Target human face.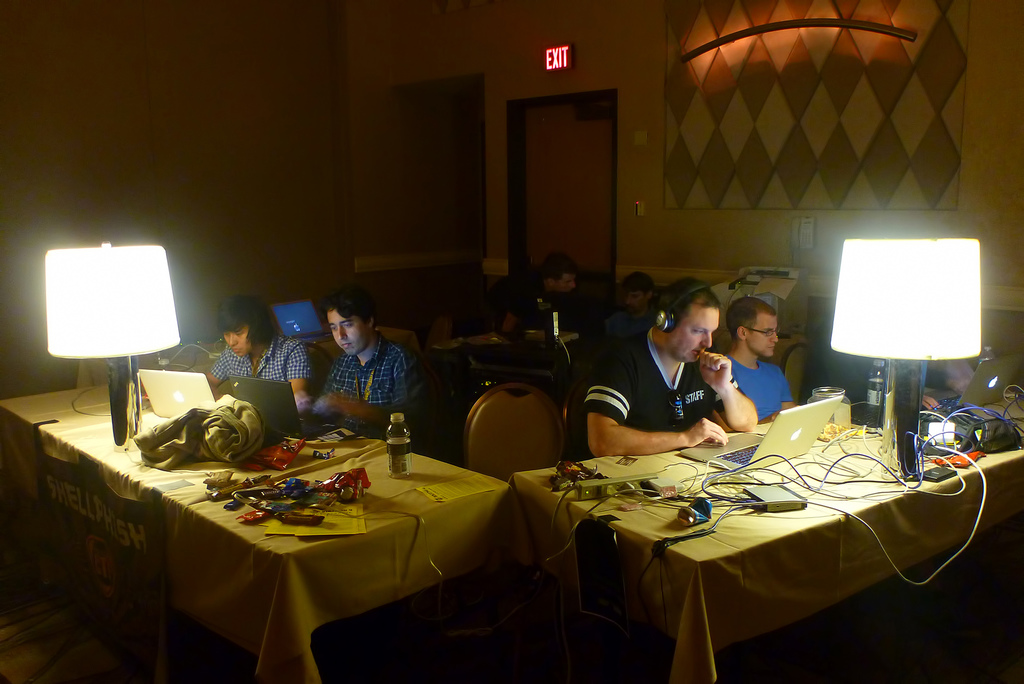
Target region: region(224, 326, 252, 353).
